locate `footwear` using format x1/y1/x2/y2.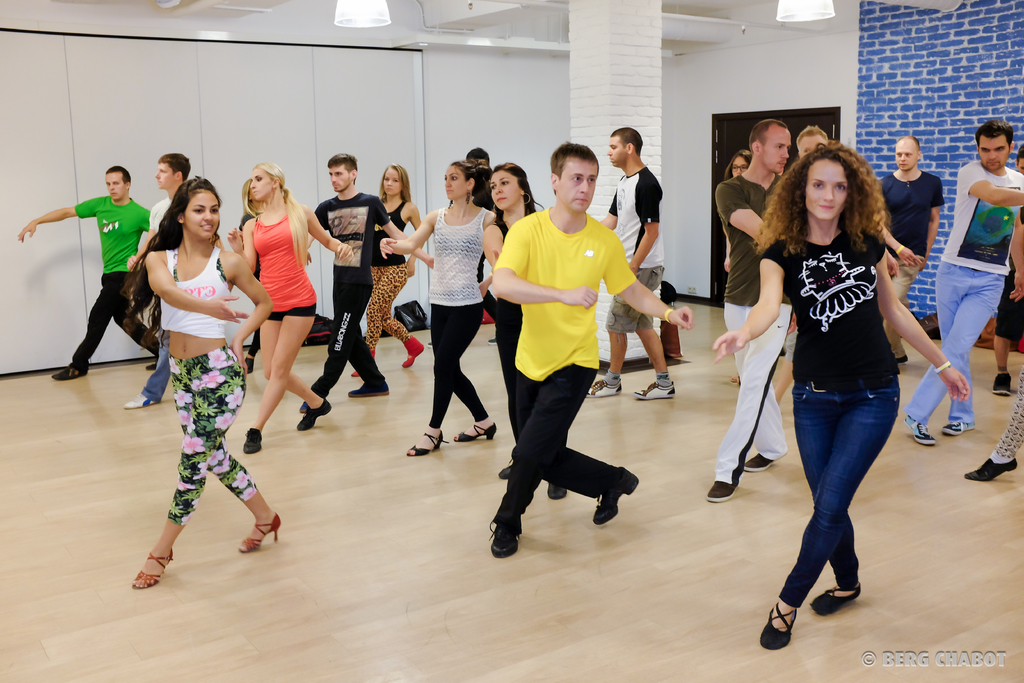
486/337/496/343.
